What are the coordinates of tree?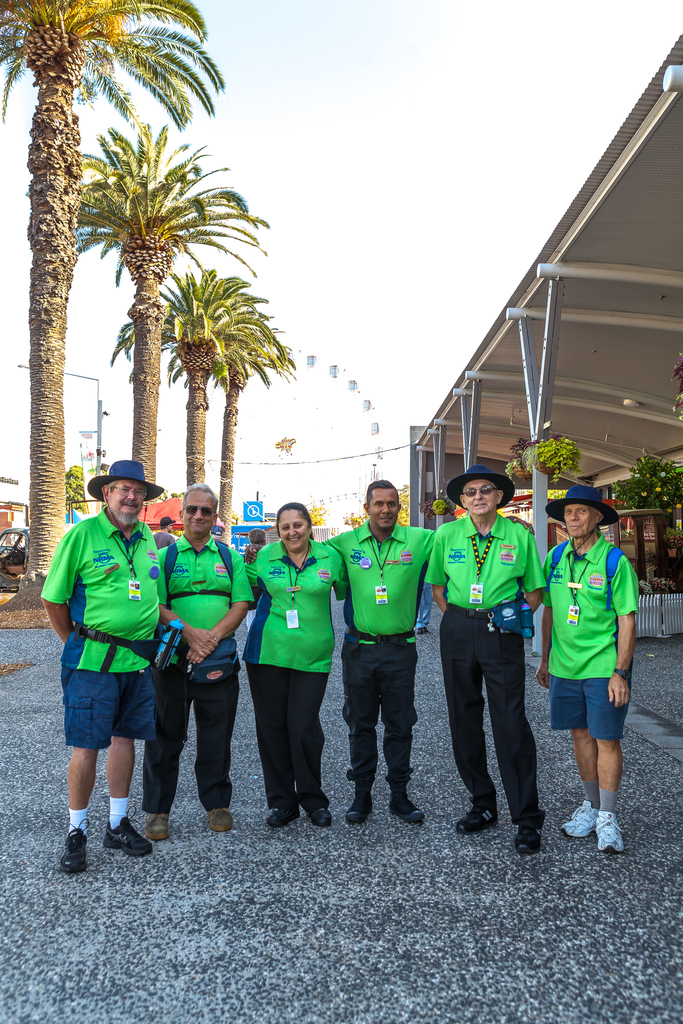
{"x1": 26, "y1": 118, "x2": 270, "y2": 499}.
